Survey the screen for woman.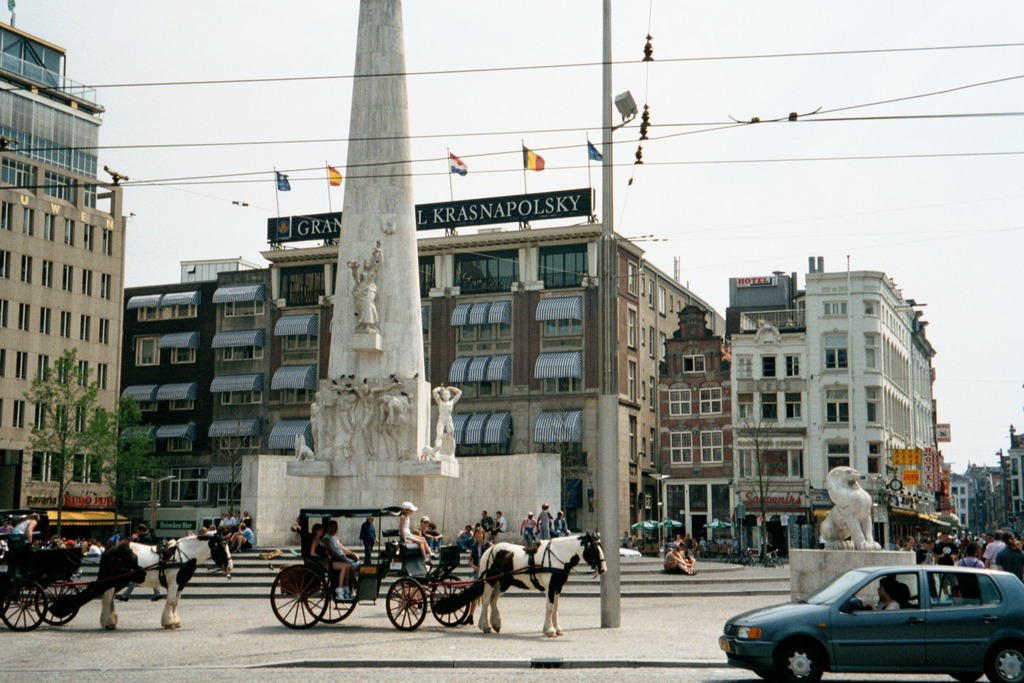
Survey found: box(397, 501, 434, 560).
